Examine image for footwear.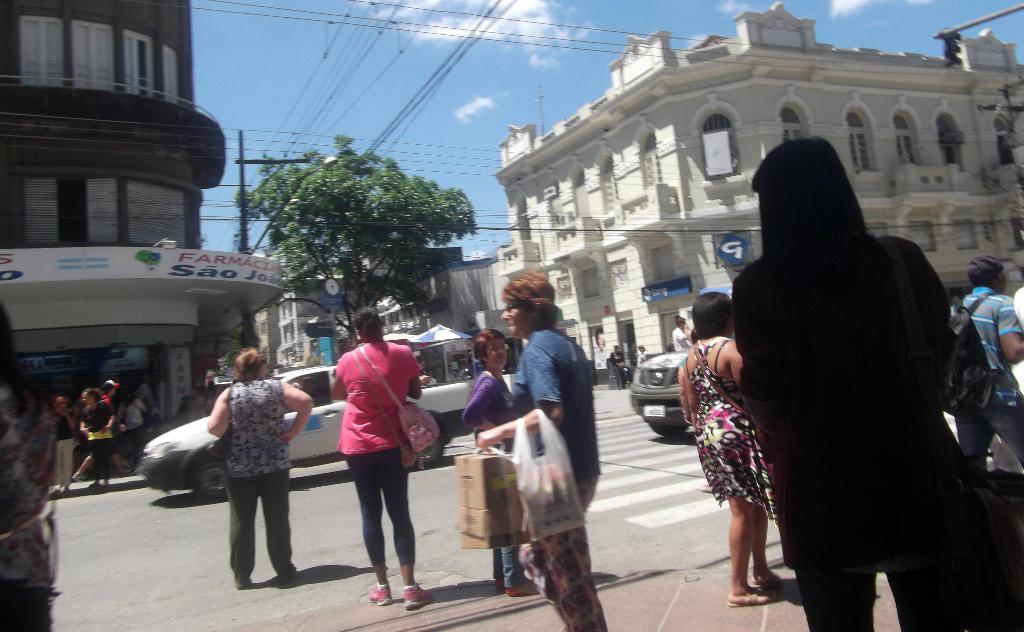
Examination result: l=400, t=582, r=437, b=608.
